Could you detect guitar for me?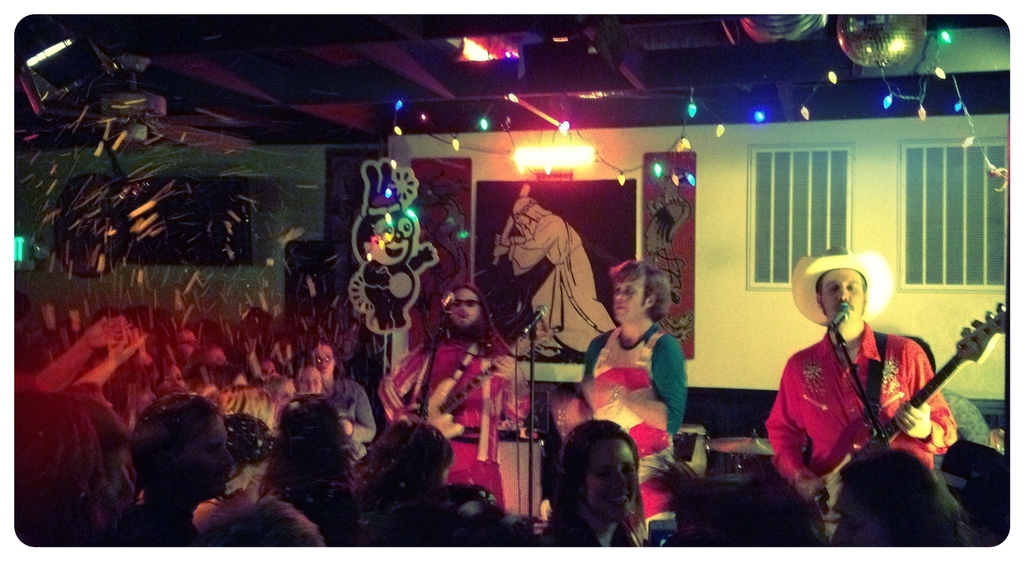
Detection result: <bbox>812, 301, 1006, 548</bbox>.
